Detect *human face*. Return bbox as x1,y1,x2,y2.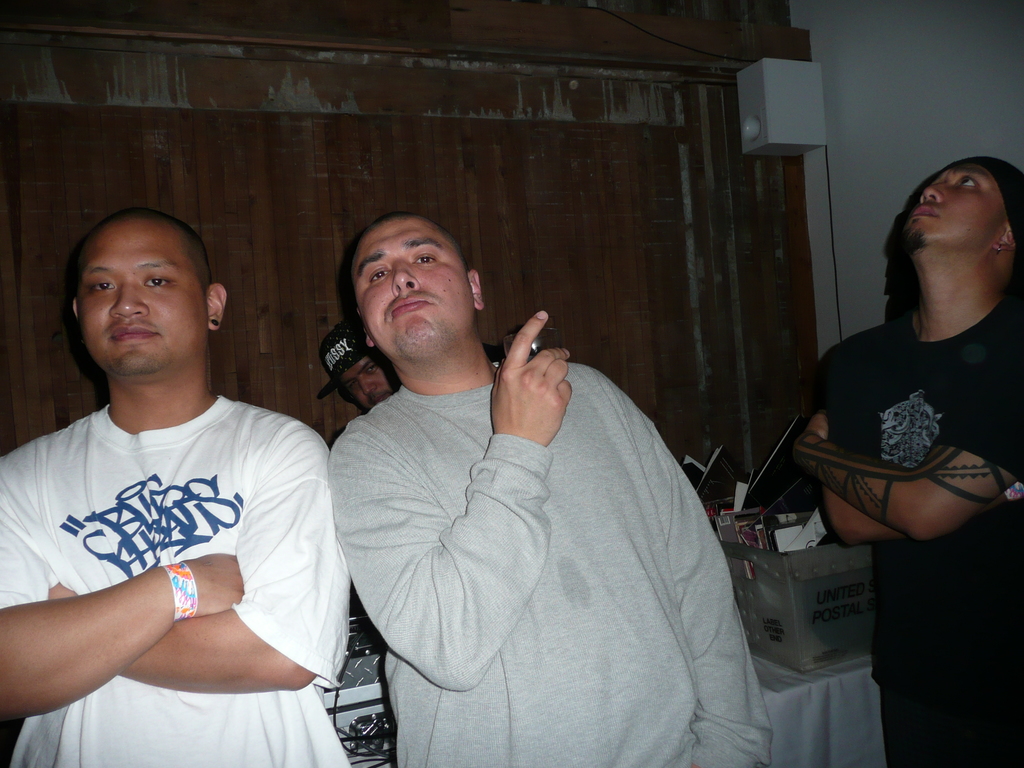
340,350,393,411.
